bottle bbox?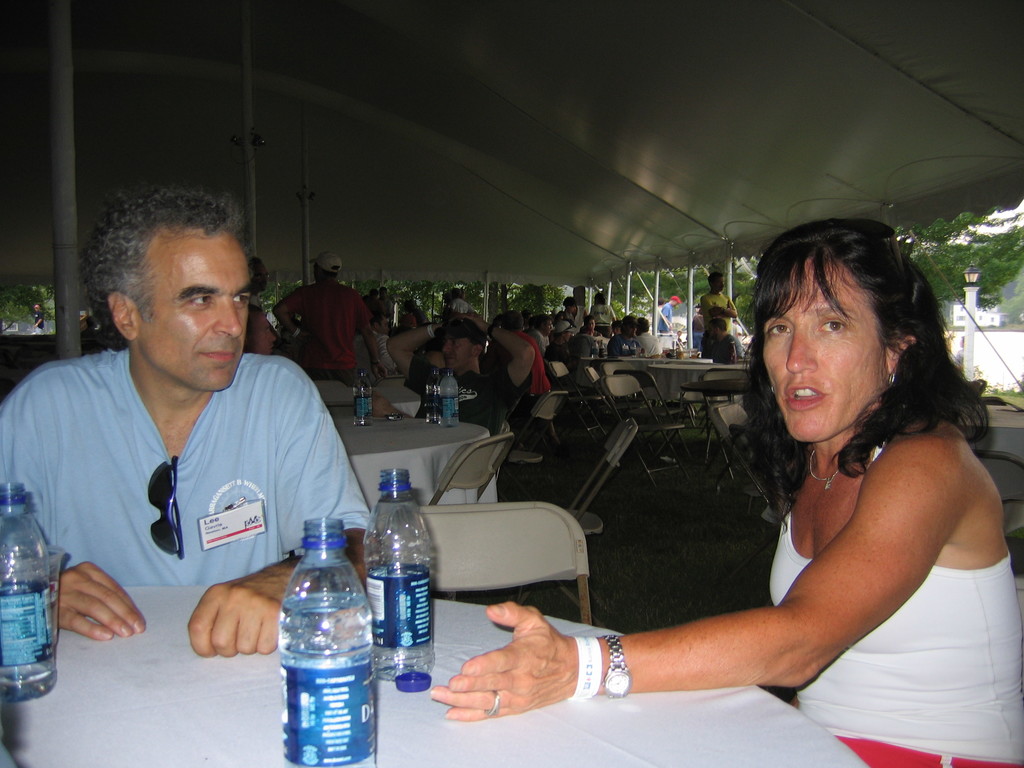
crop(630, 342, 637, 359)
